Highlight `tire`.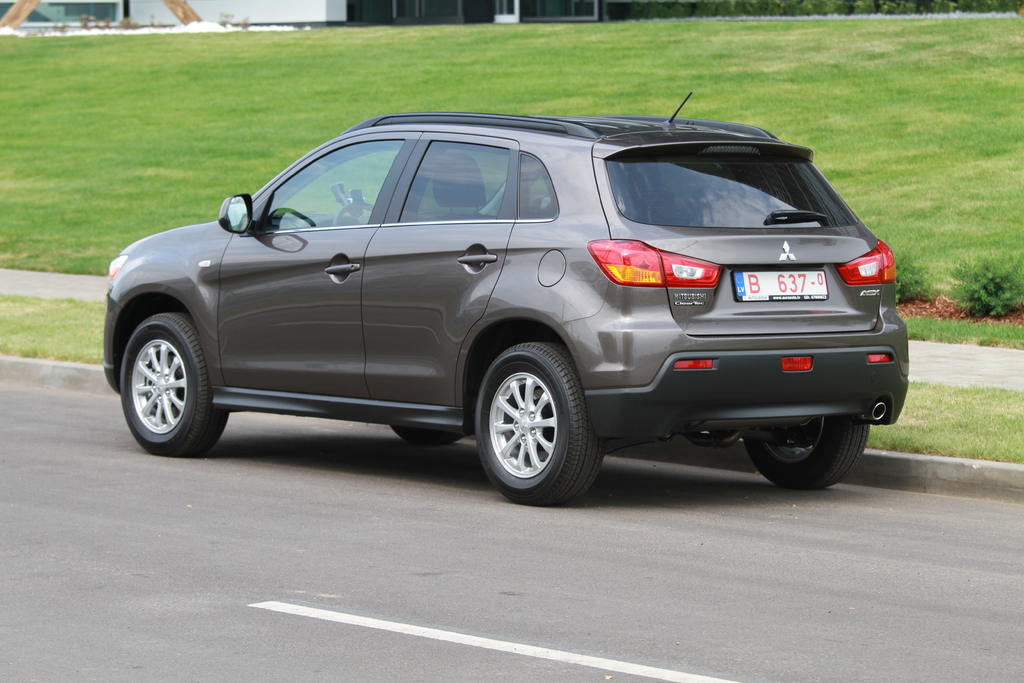
Highlighted region: (388,425,464,446).
